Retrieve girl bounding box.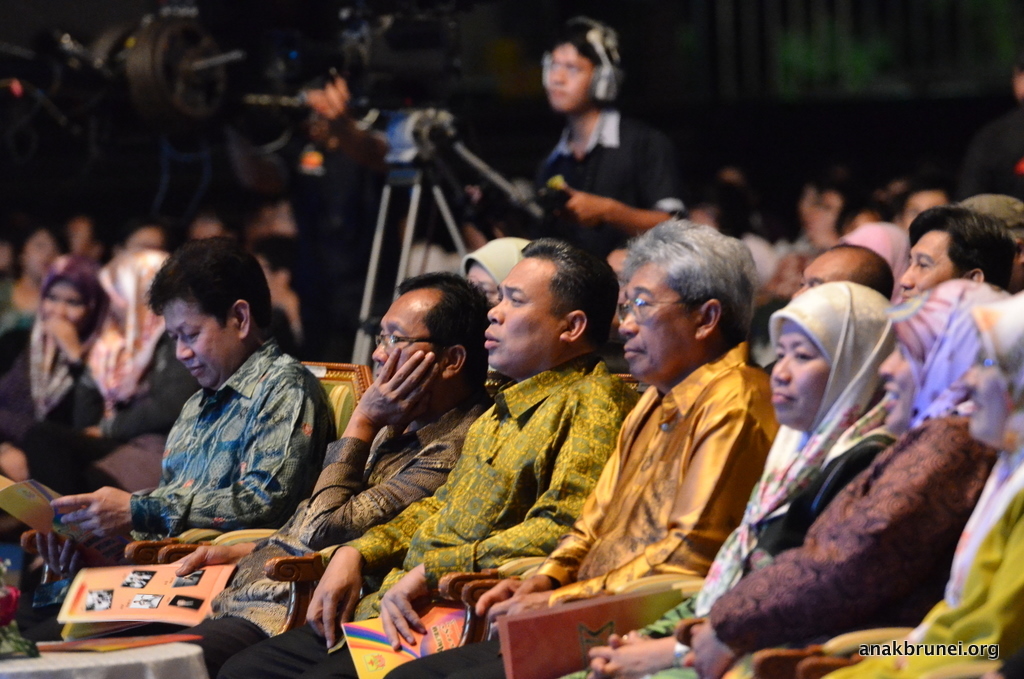
Bounding box: 576/283/895/678.
